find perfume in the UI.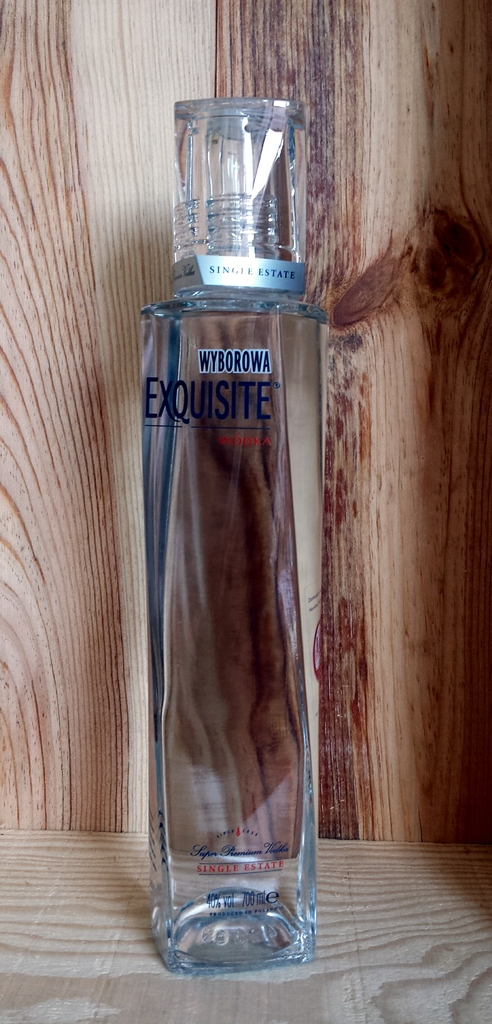
UI element at x1=136 y1=97 x2=334 y2=984.
